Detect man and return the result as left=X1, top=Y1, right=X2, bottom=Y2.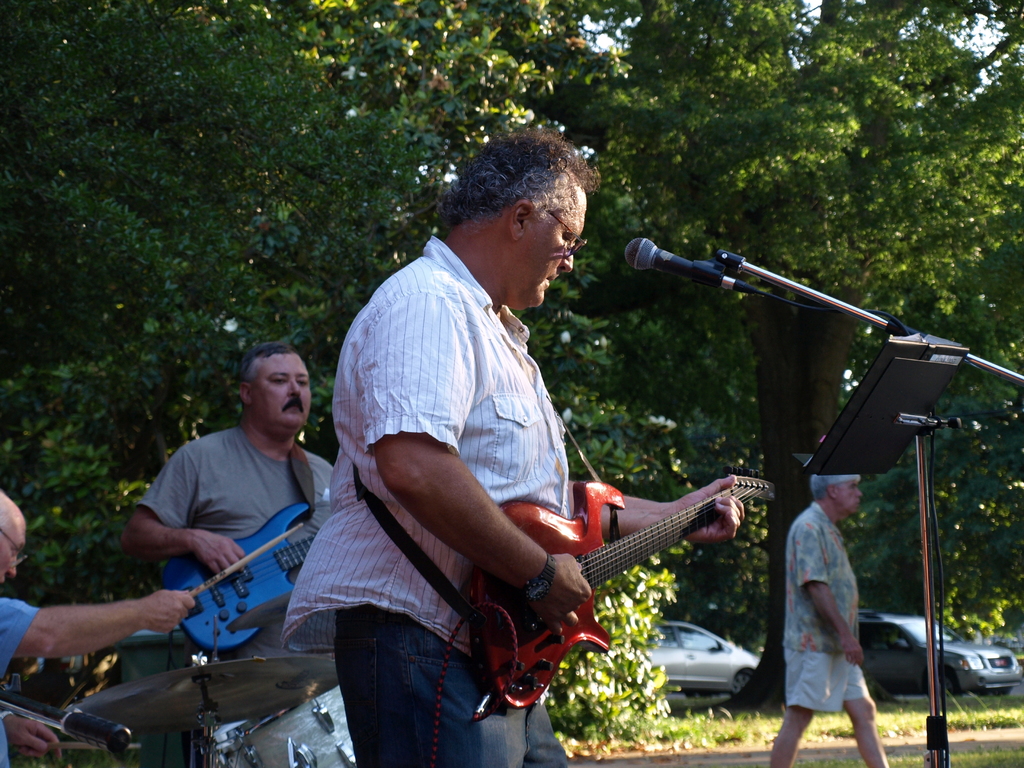
left=118, top=339, right=360, bottom=767.
